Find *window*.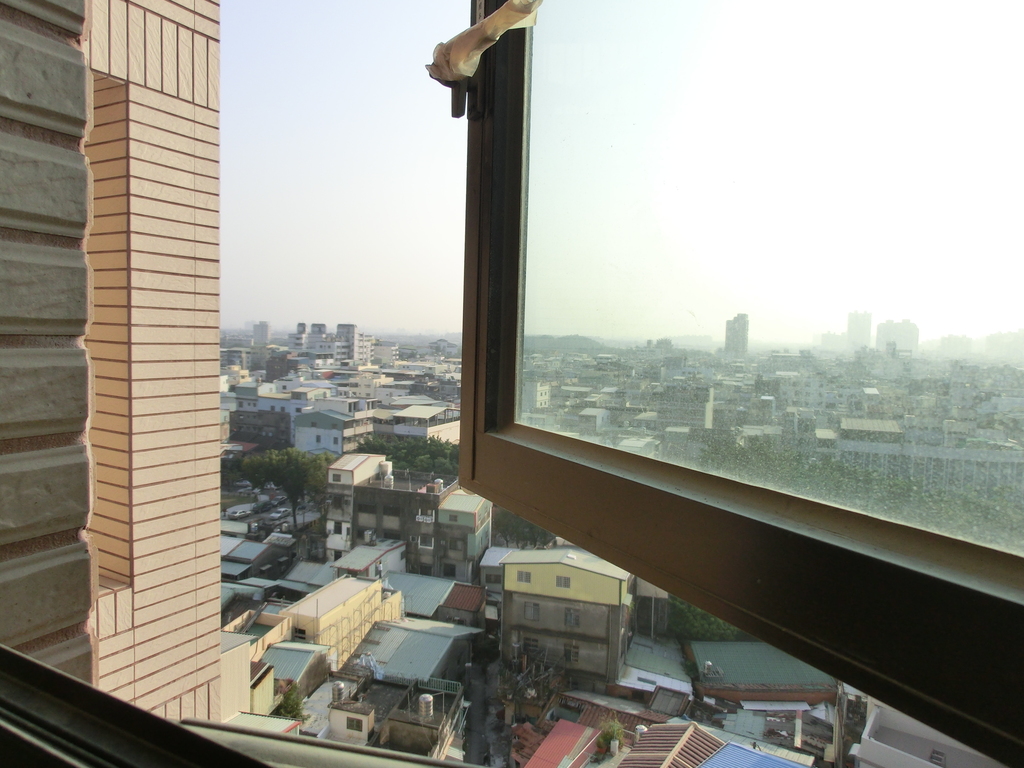
box(565, 610, 582, 636).
